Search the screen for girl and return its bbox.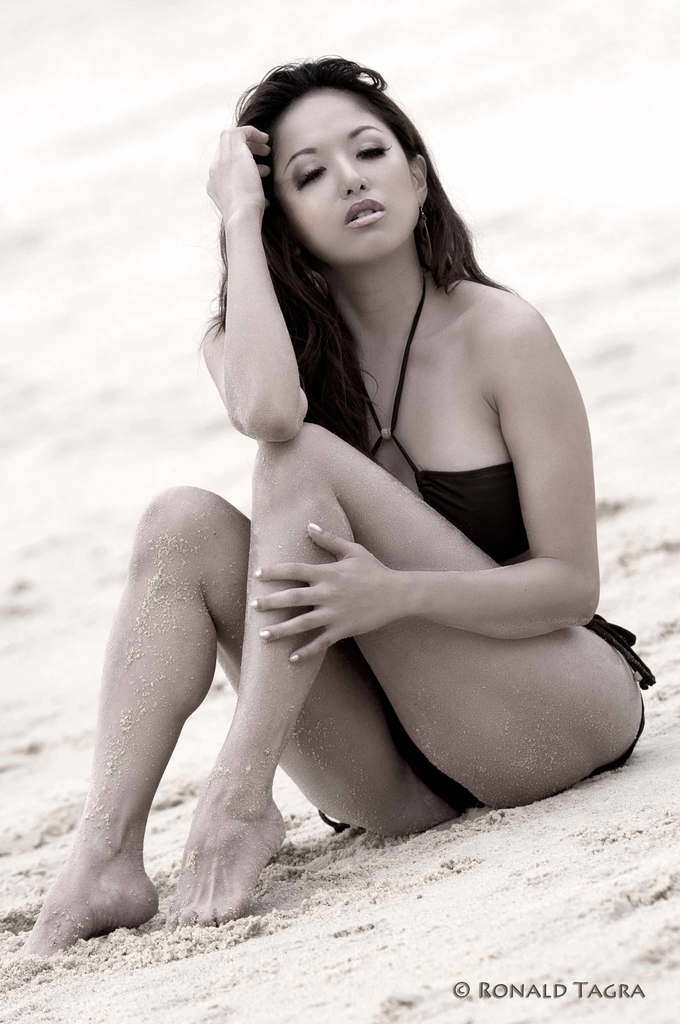
Found: BBox(22, 56, 651, 952).
